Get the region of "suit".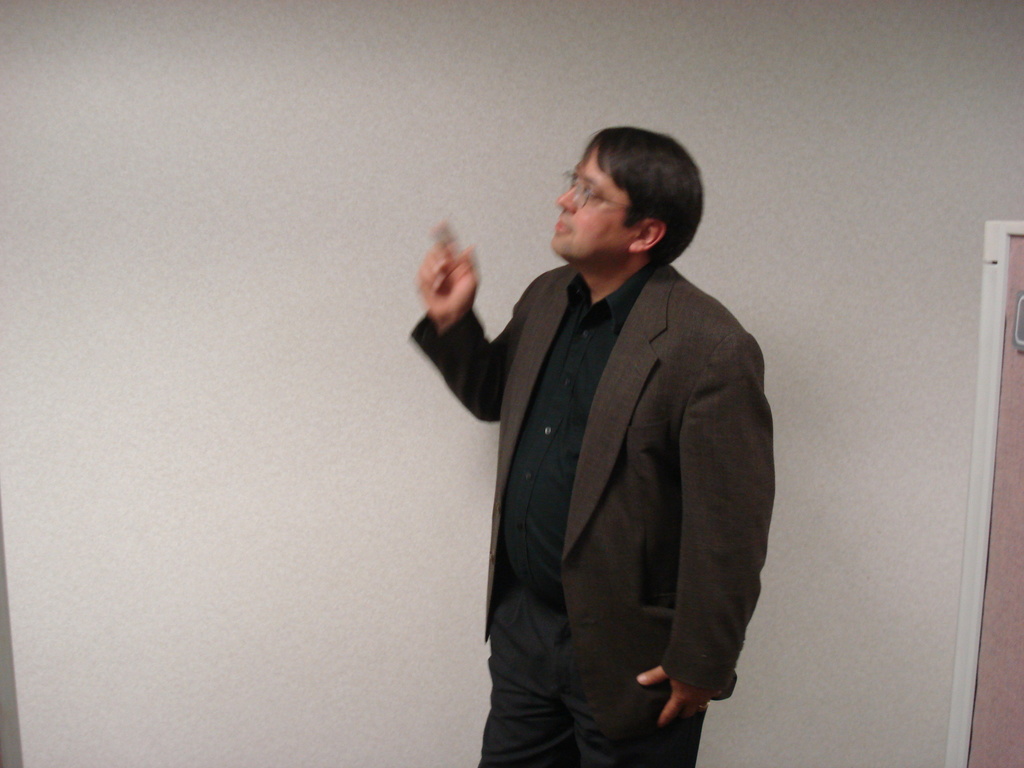
box=[412, 268, 778, 744].
